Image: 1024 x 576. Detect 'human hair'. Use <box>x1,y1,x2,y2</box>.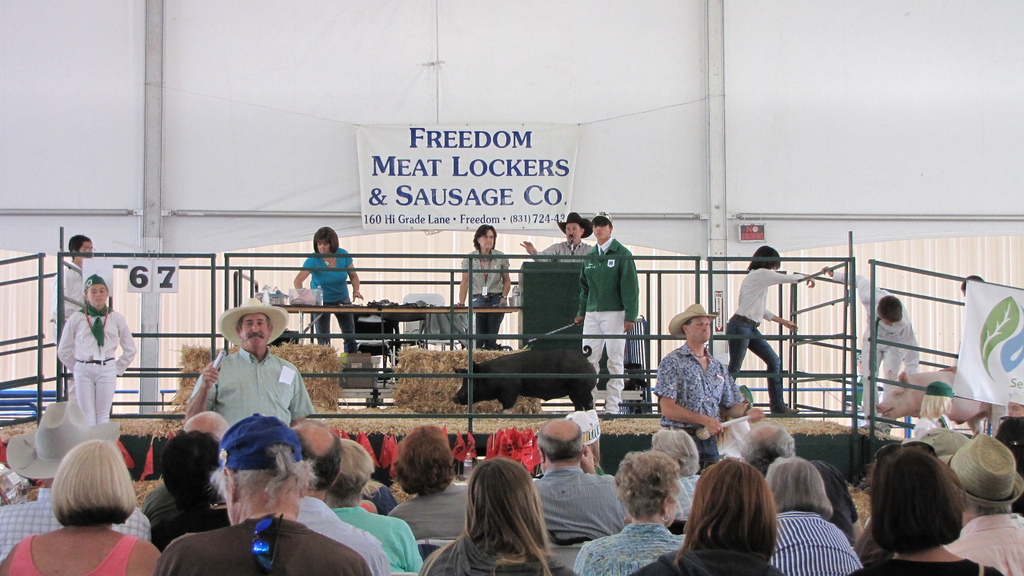
<box>614,447,683,515</box>.
